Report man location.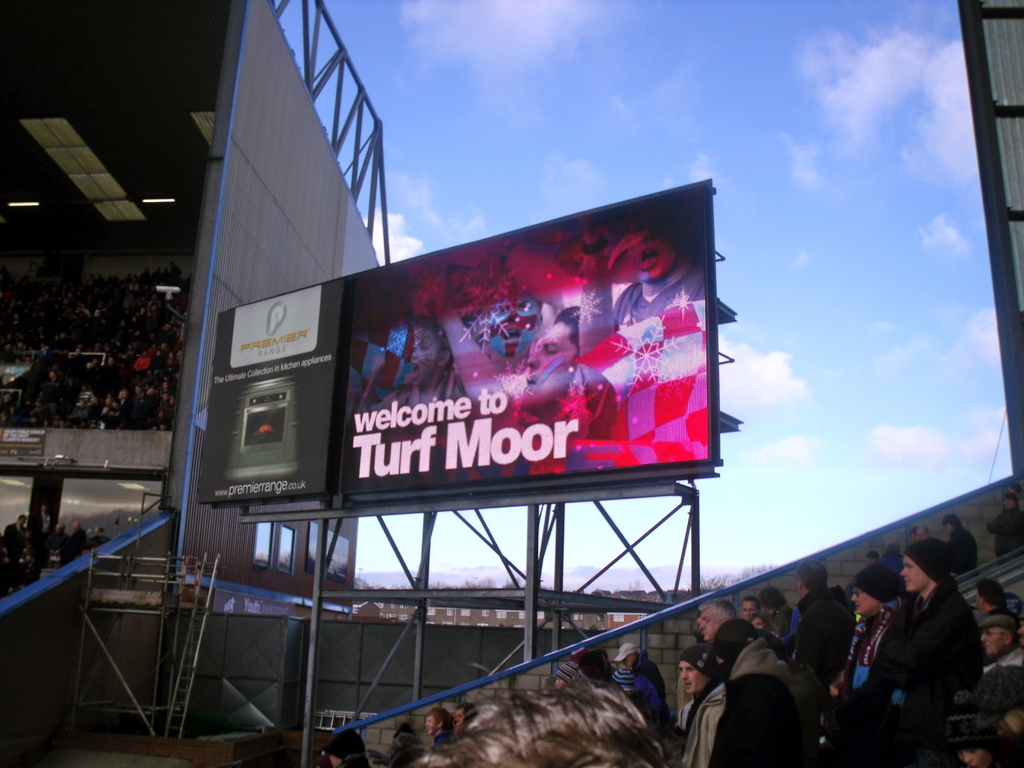
Report: 492, 210, 710, 371.
